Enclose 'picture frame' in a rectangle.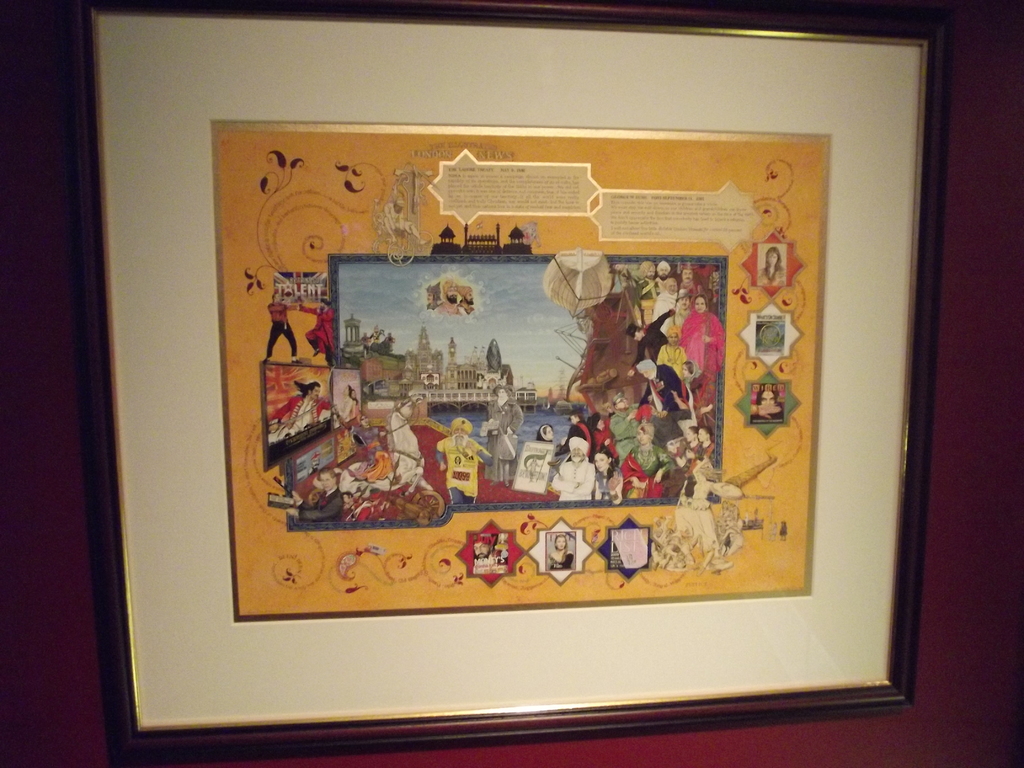
select_region(56, 3, 954, 765).
